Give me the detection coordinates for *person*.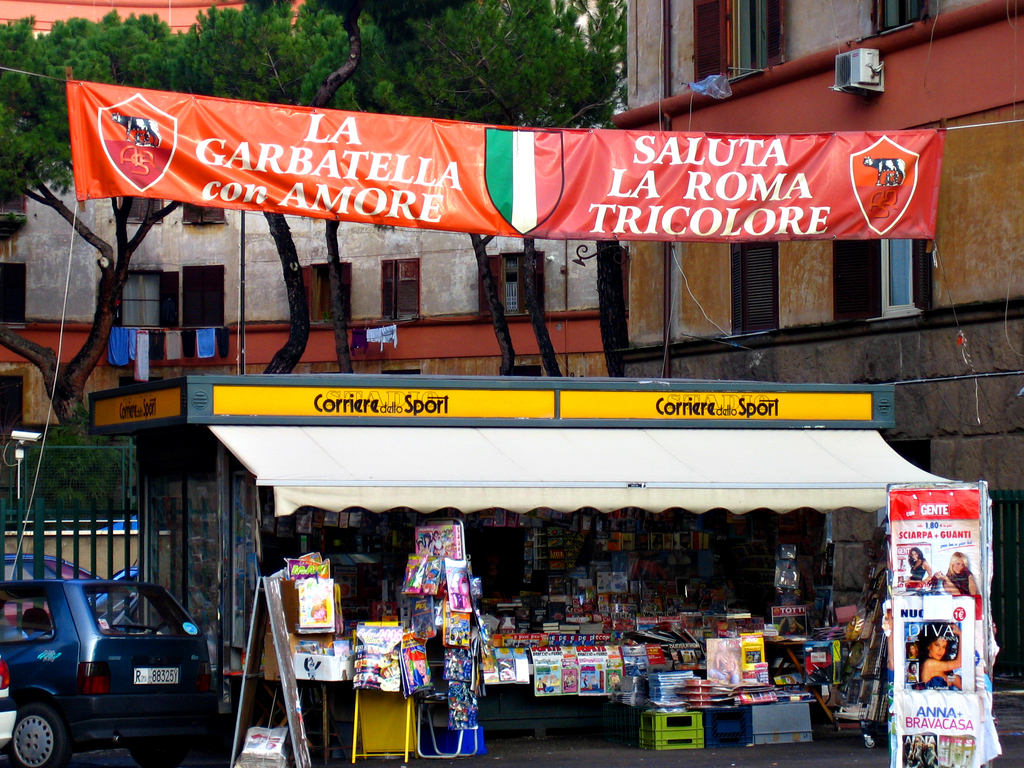
[948,554,978,595].
